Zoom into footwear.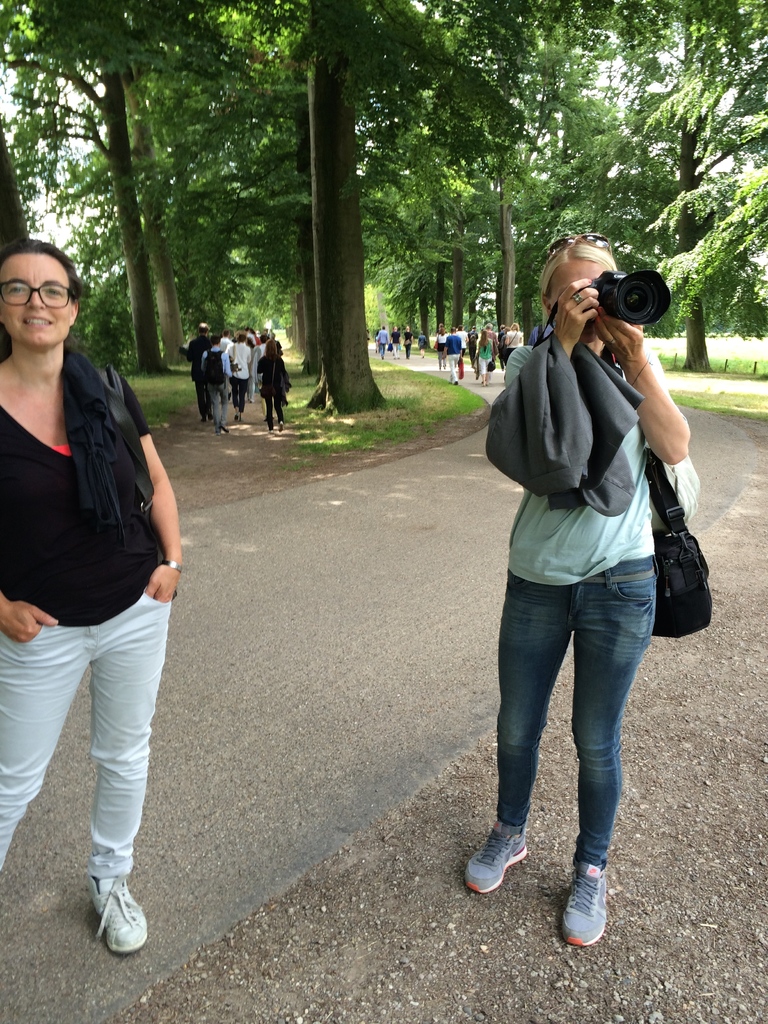
Zoom target: (x1=276, y1=419, x2=286, y2=433).
